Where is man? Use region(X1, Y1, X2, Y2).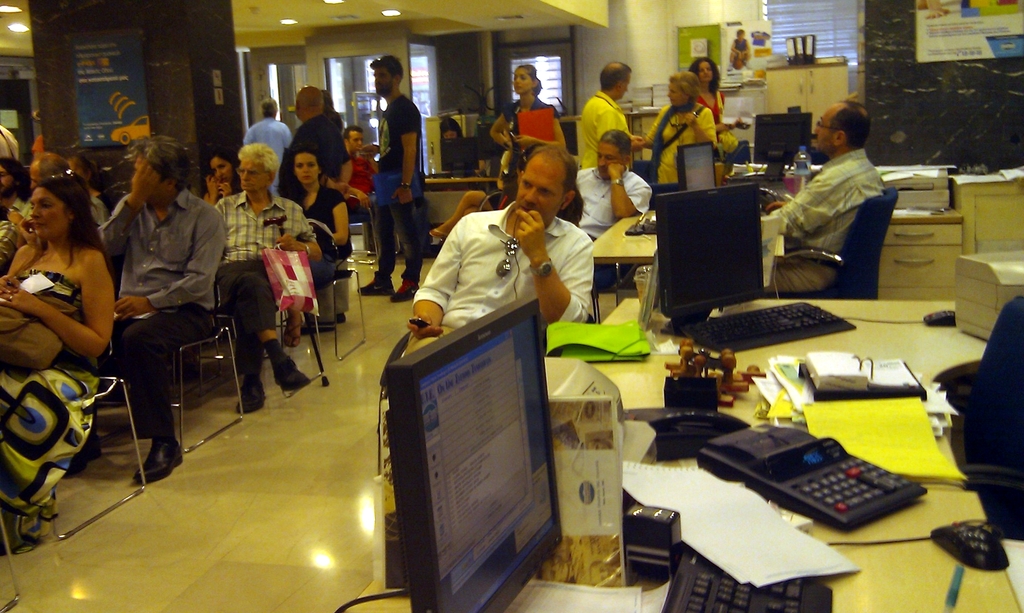
region(97, 131, 228, 484).
